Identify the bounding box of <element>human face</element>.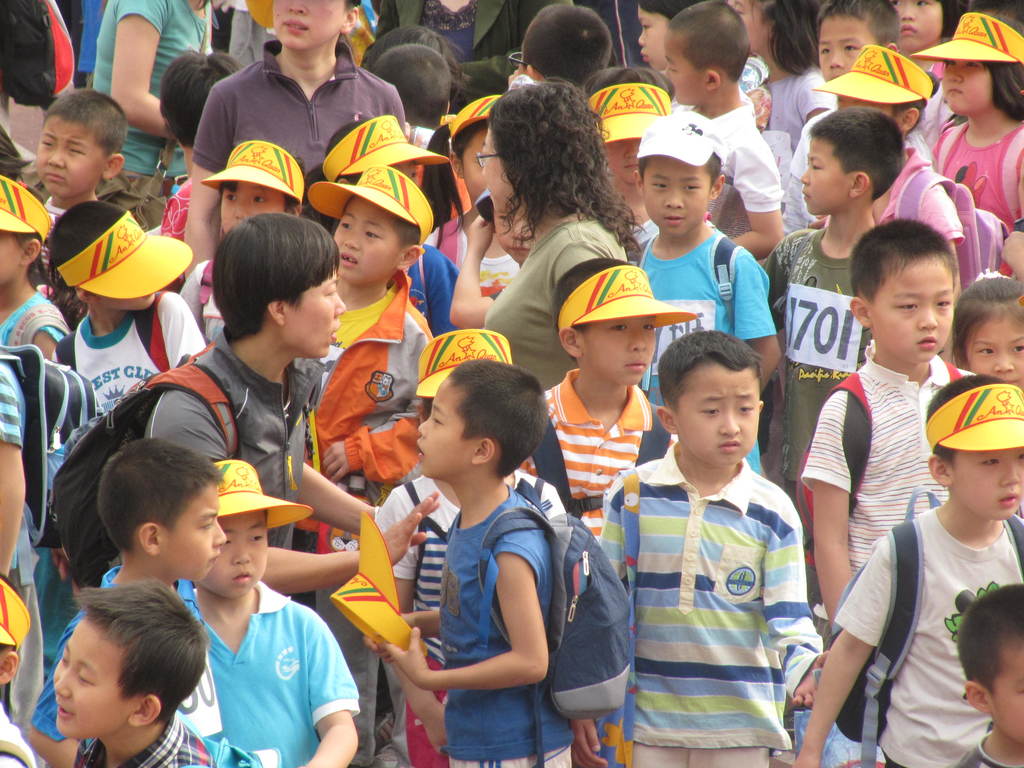
l=636, t=4, r=670, b=72.
